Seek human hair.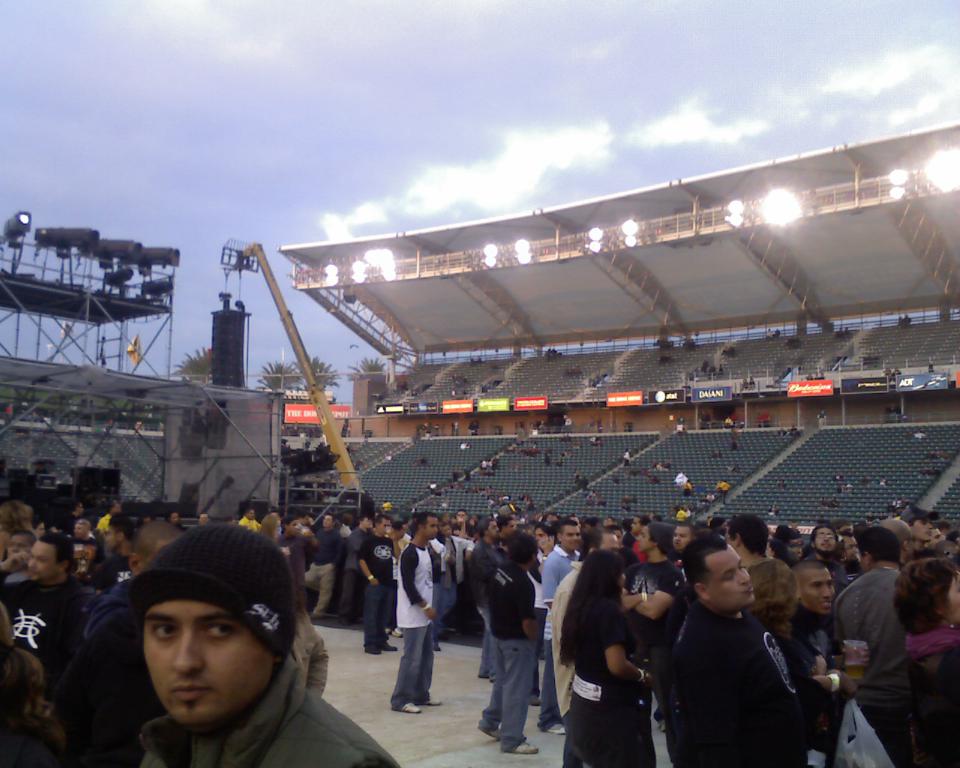
[x1=131, y1=519, x2=182, y2=567].
